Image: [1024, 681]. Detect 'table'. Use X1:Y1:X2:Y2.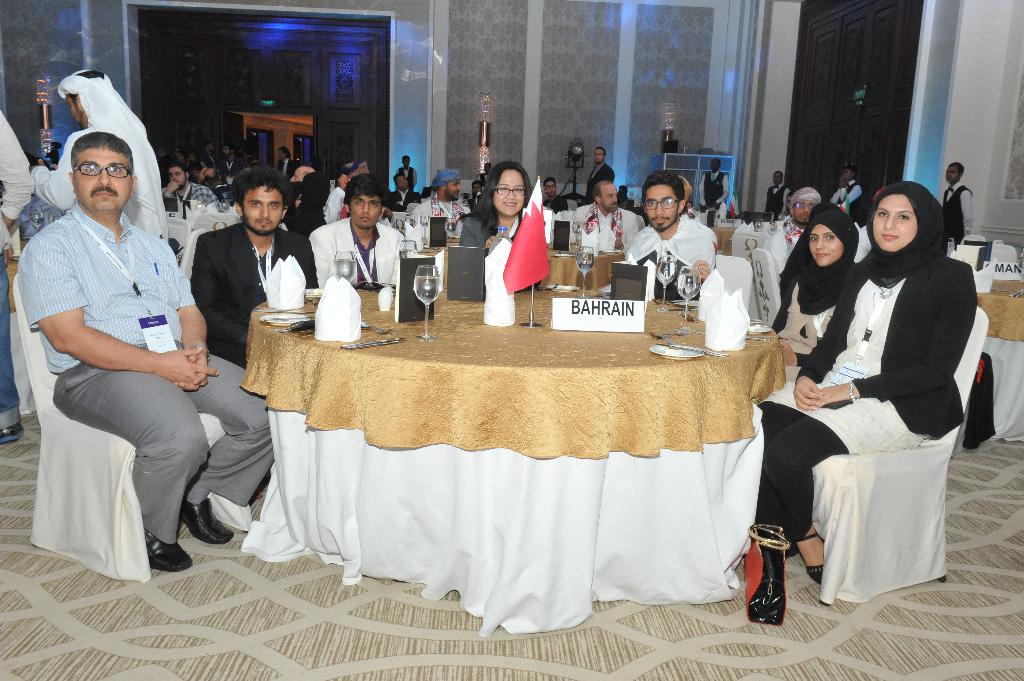
978:282:1023:443.
